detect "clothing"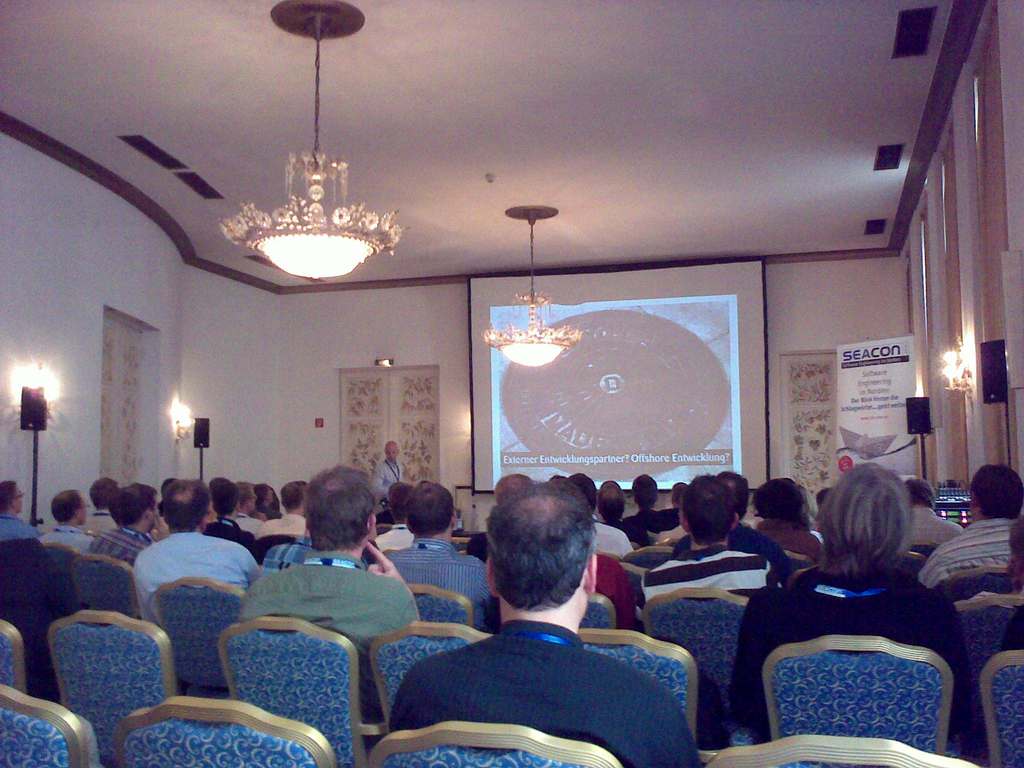
x1=372, y1=593, x2=698, y2=764
